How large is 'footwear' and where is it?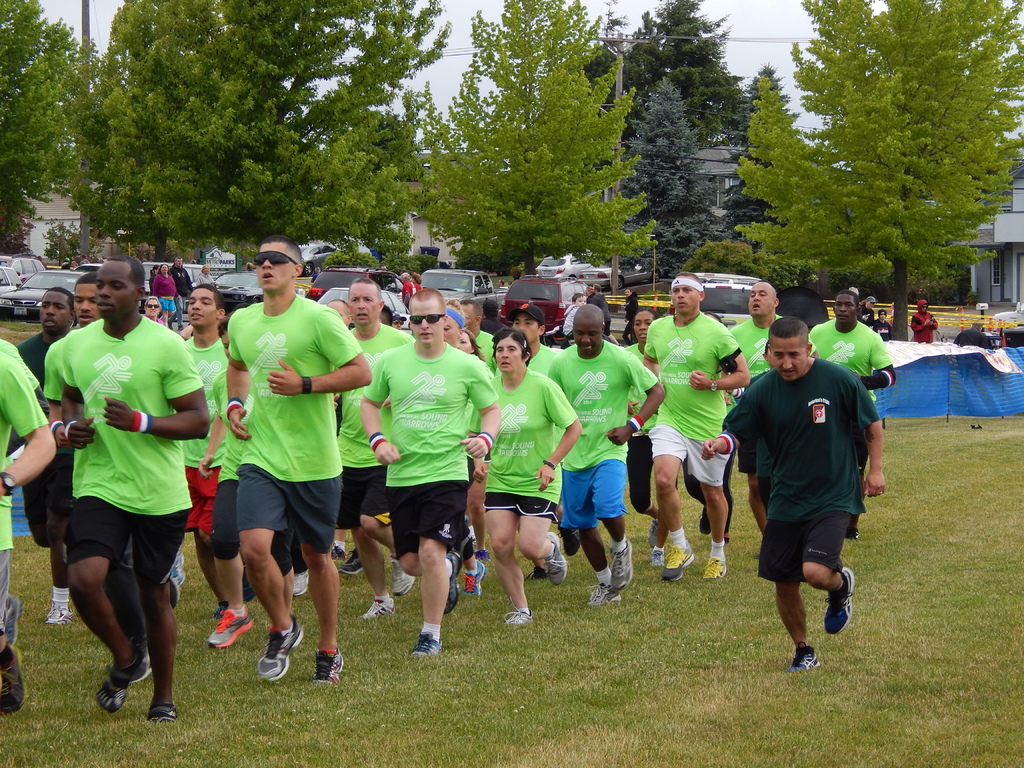
Bounding box: (78, 642, 151, 719).
